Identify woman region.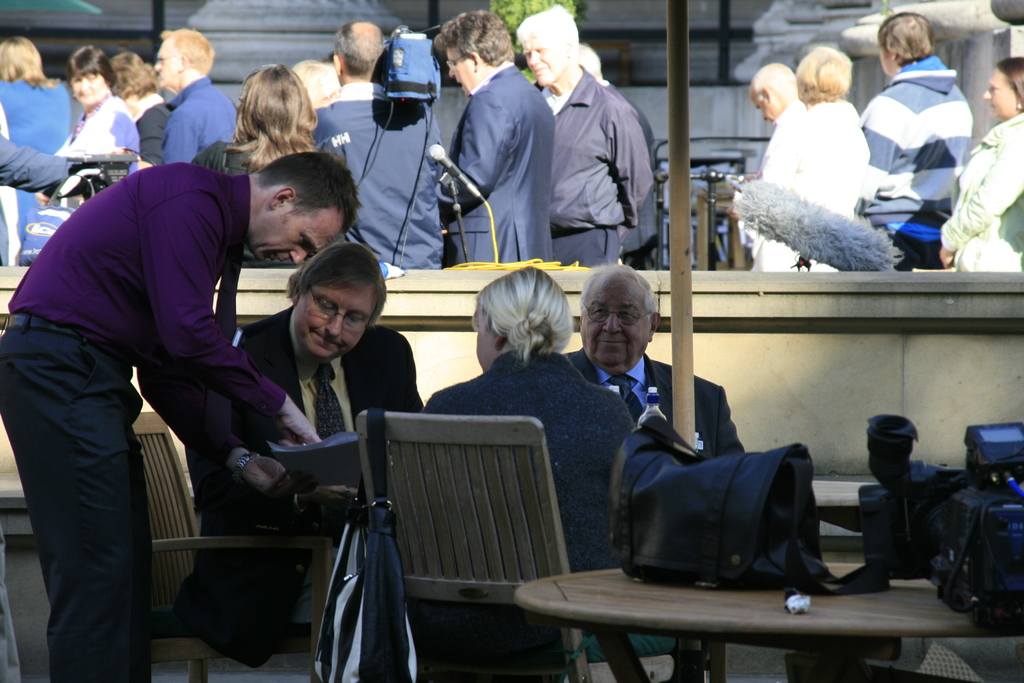
Region: box=[36, 44, 140, 213].
